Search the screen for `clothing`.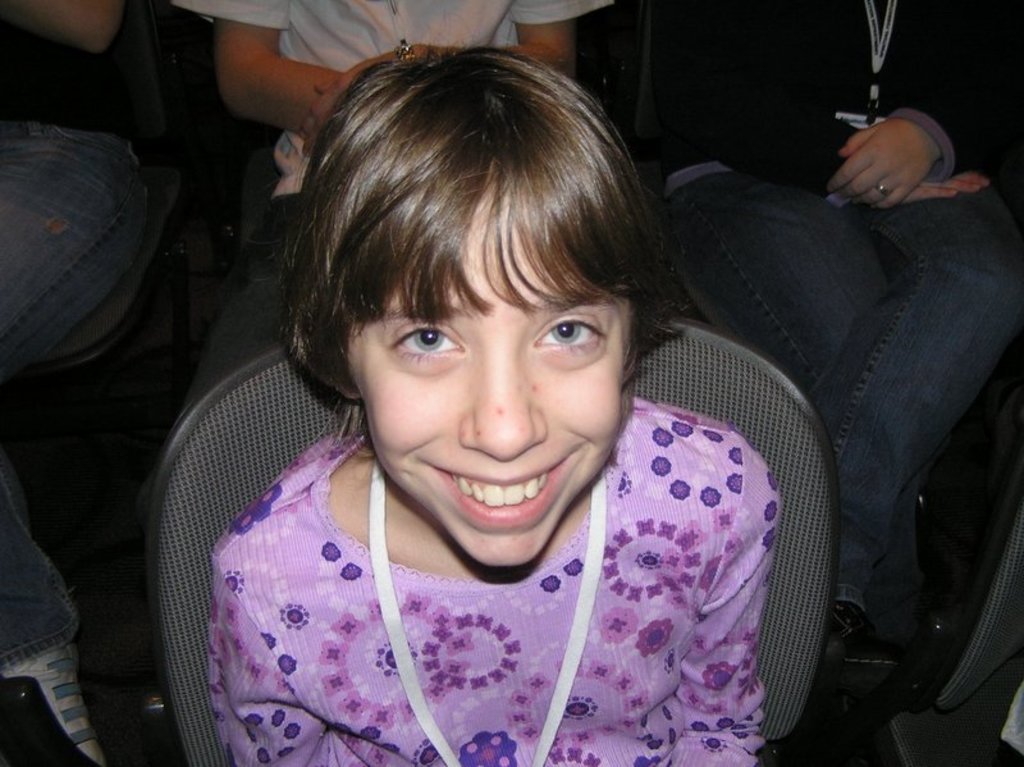
Found at bbox(0, 22, 168, 670).
